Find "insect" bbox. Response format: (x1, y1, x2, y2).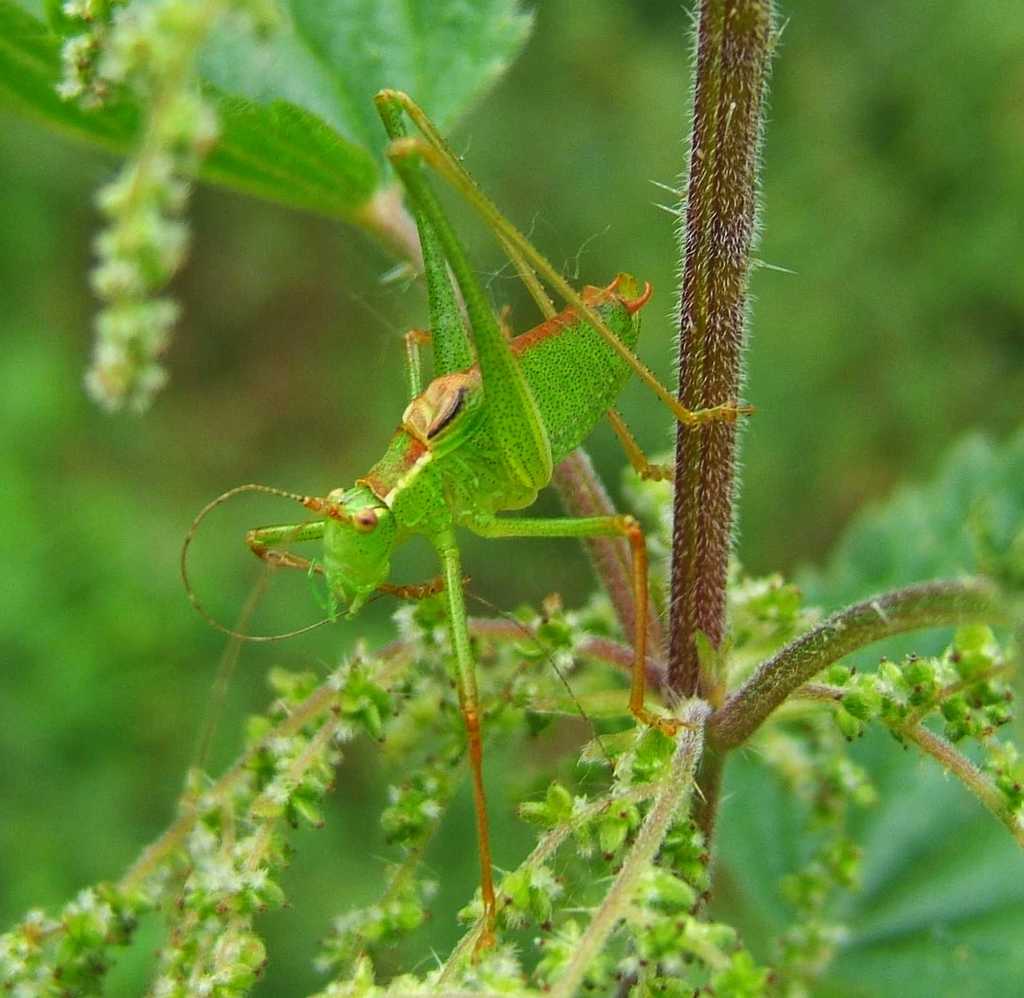
(180, 88, 751, 946).
